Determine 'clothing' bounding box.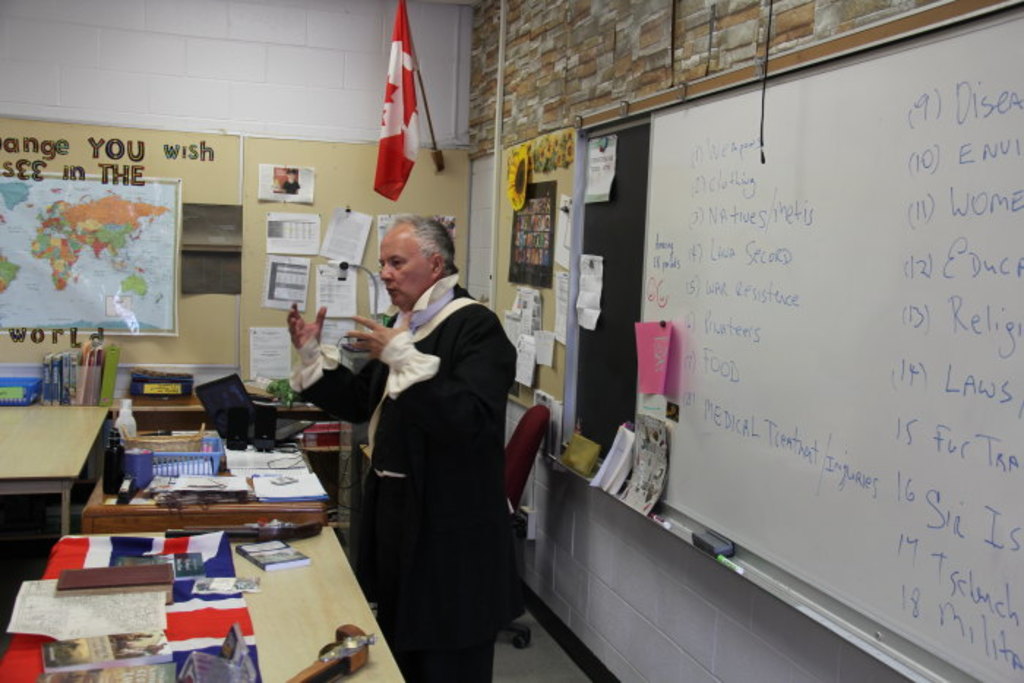
Determined: box(279, 252, 521, 664).
